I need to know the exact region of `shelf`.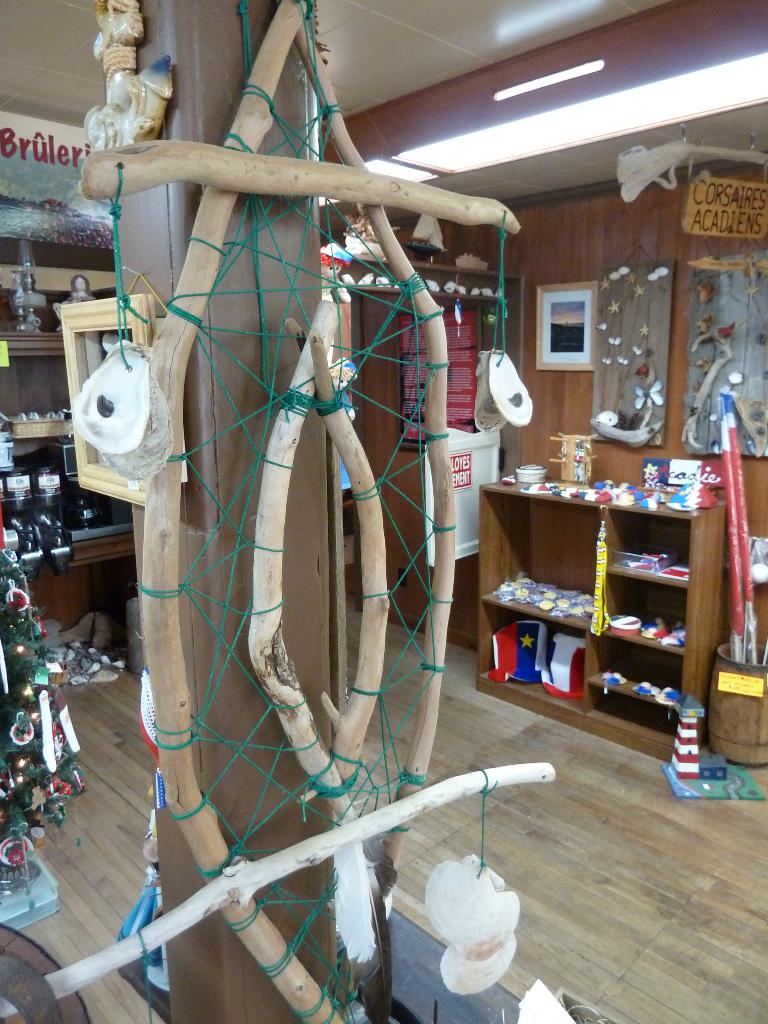
Region: crop(3, 479, 153, 572).
